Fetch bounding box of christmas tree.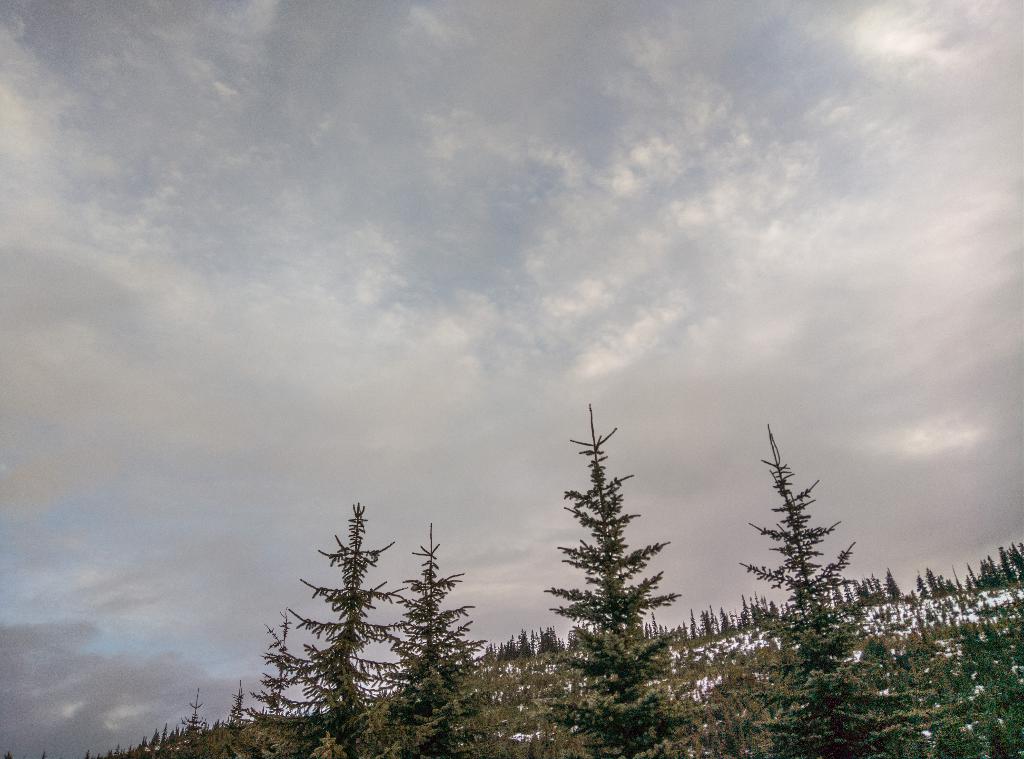
Bbox: 176, 689, 209, 758.
